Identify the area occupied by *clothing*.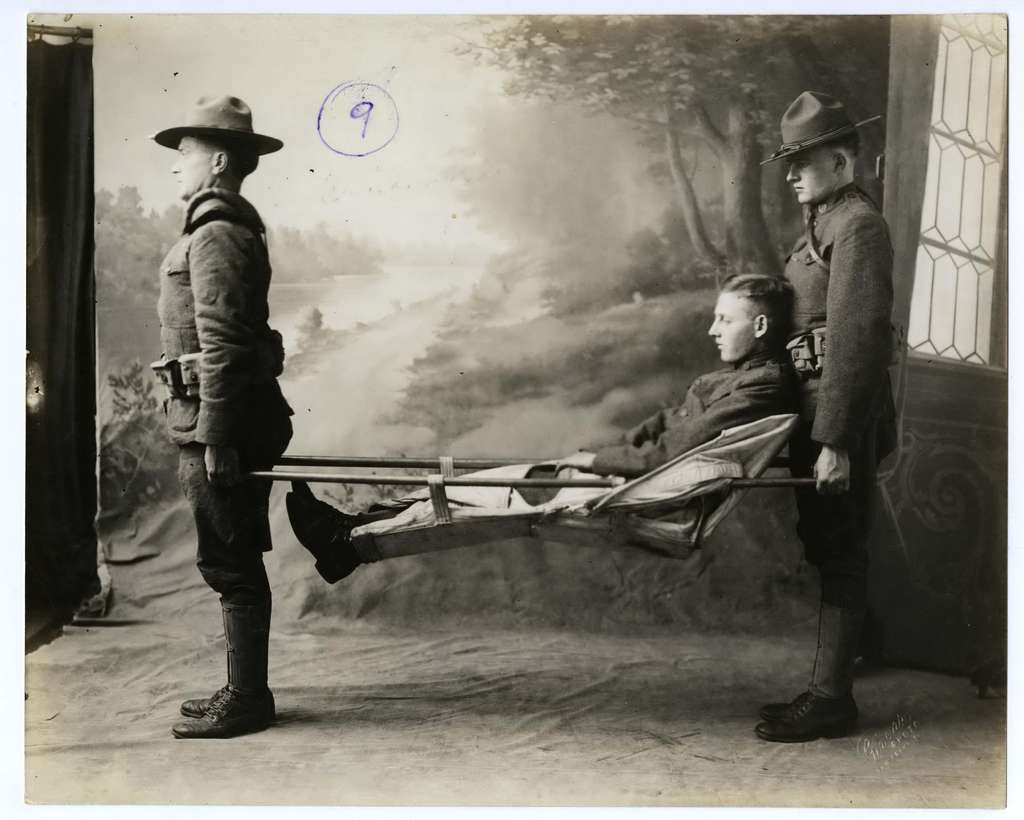
Area: (left=777, top=182, right=900, bottom=606).
